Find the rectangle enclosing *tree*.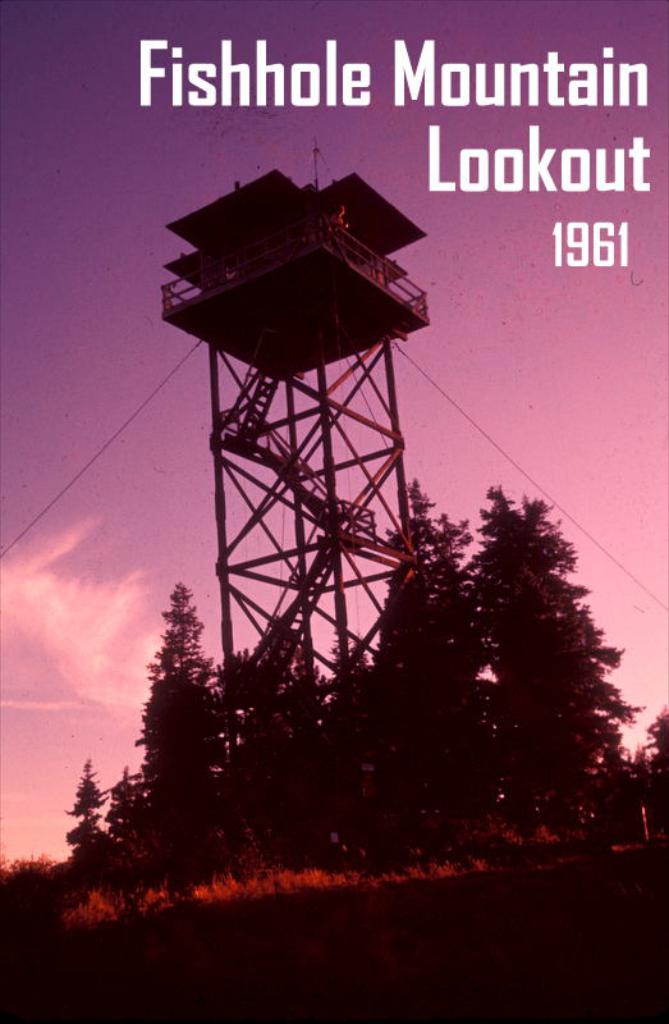
bbox(626, 708, 668, 846).
